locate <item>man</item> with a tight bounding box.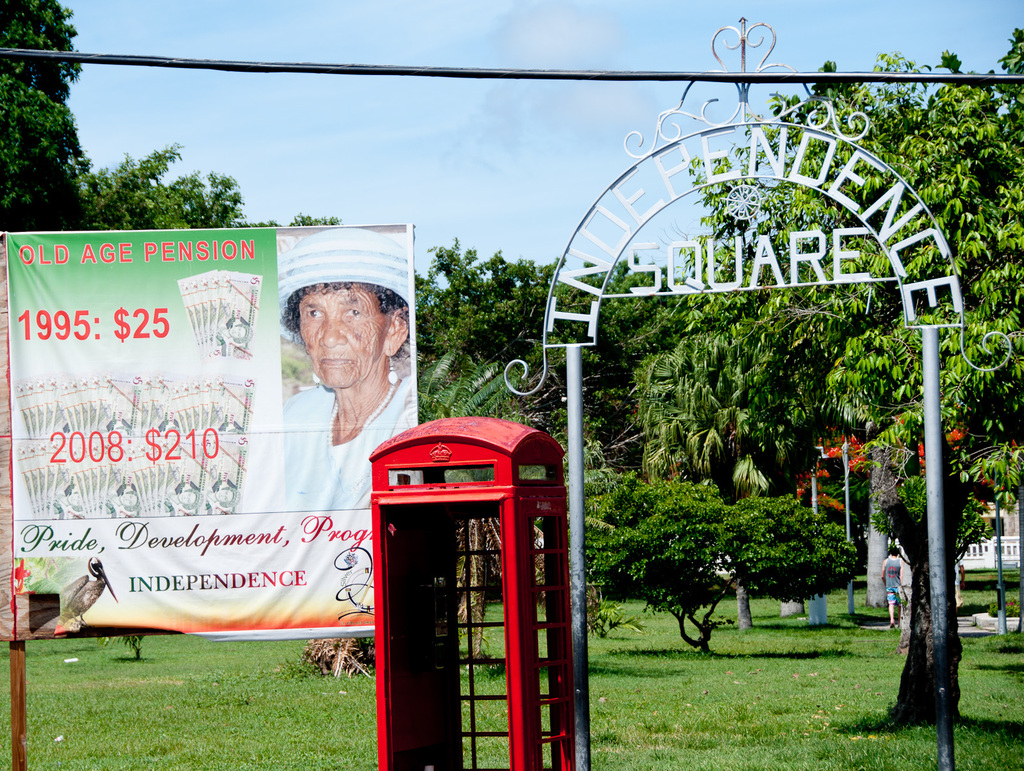
<box>256,256,422,512</box>.
